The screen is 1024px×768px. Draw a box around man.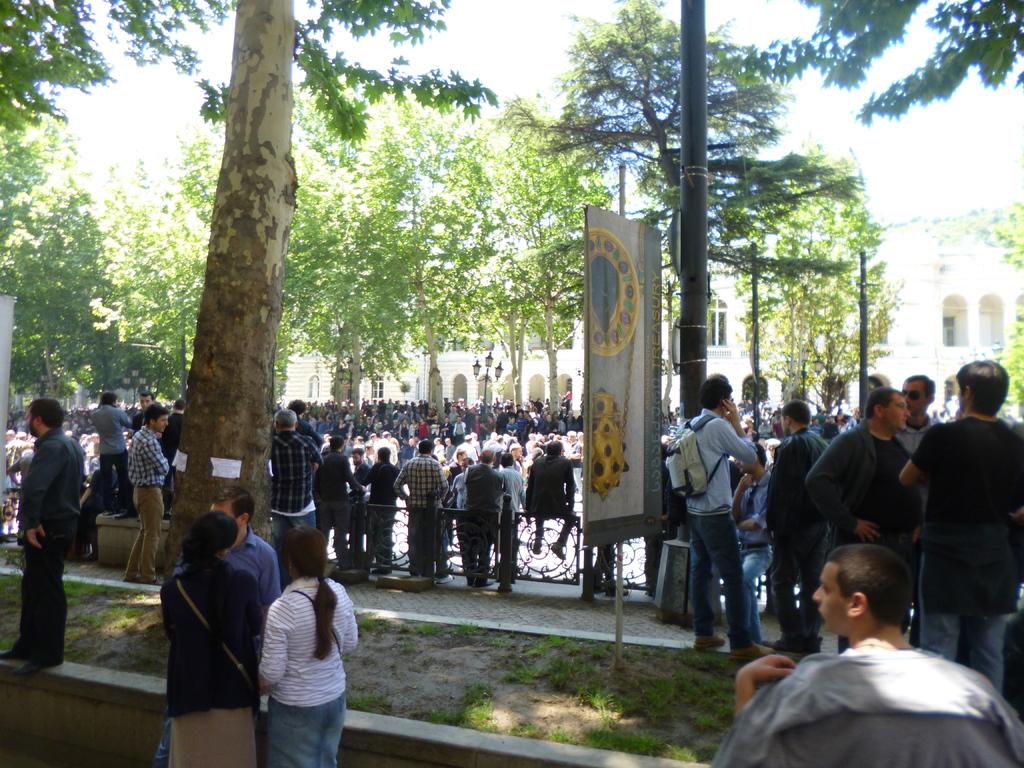
(148,484,281,767).
